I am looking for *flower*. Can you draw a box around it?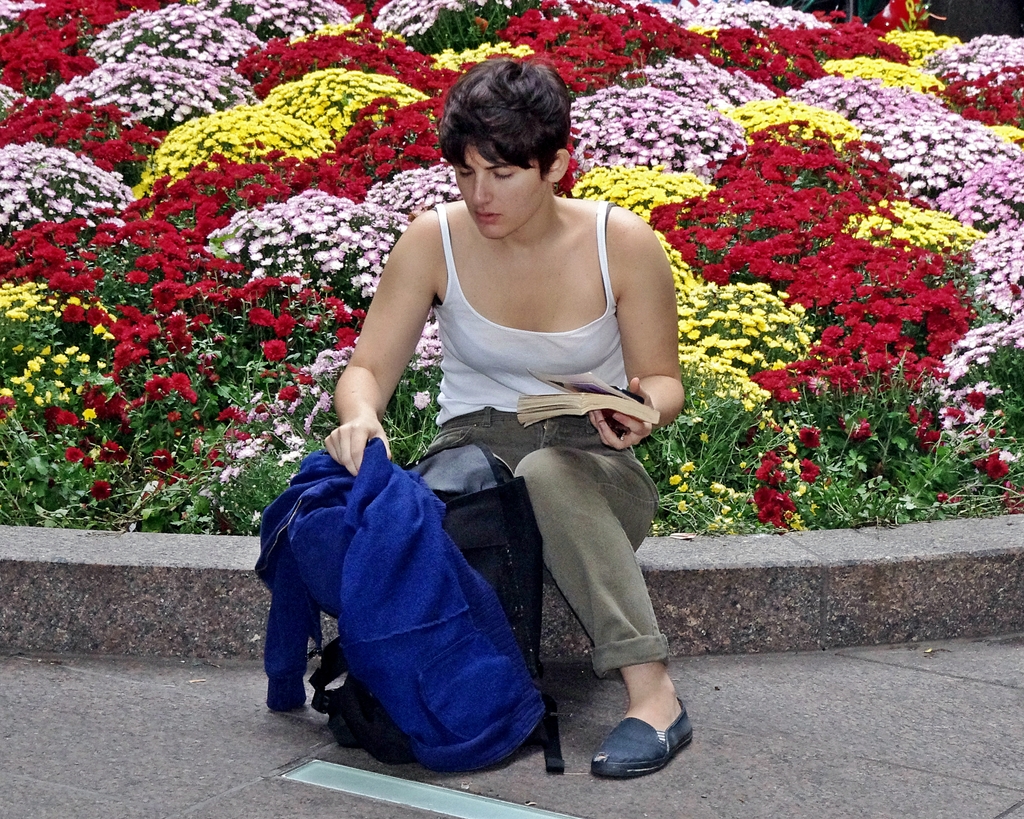
Sure, the bounding box is pyautogui.locateOnScreen(225, 434, 246, 456).
